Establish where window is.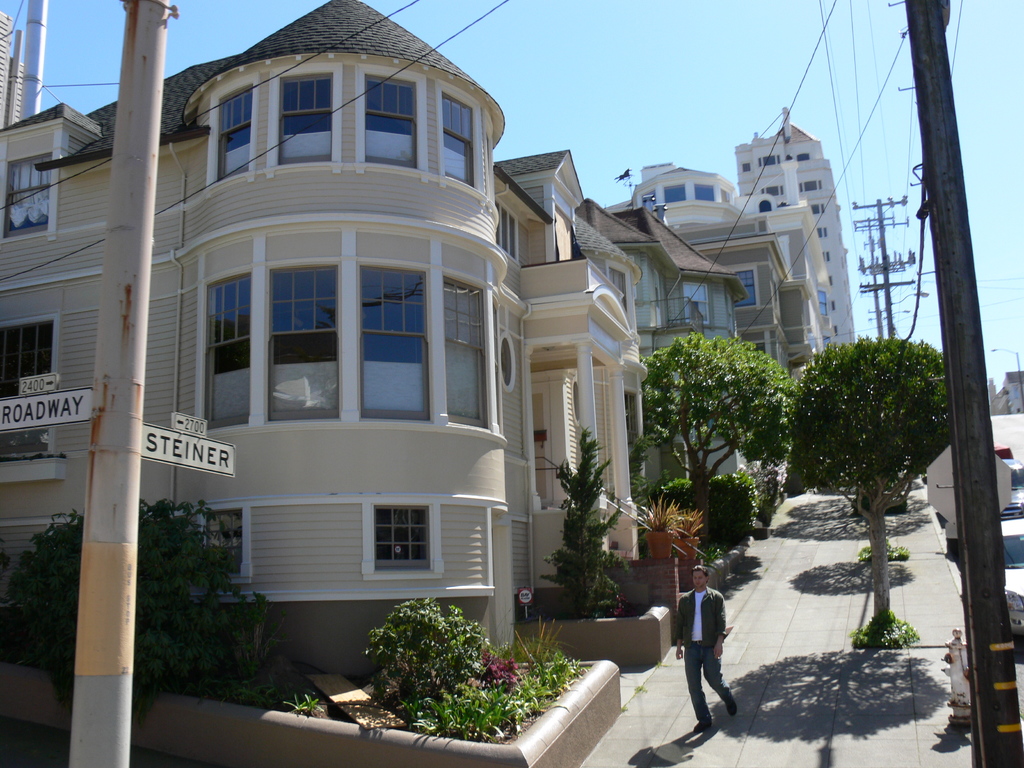
Established at Rect(358, 77, 415, 163).
